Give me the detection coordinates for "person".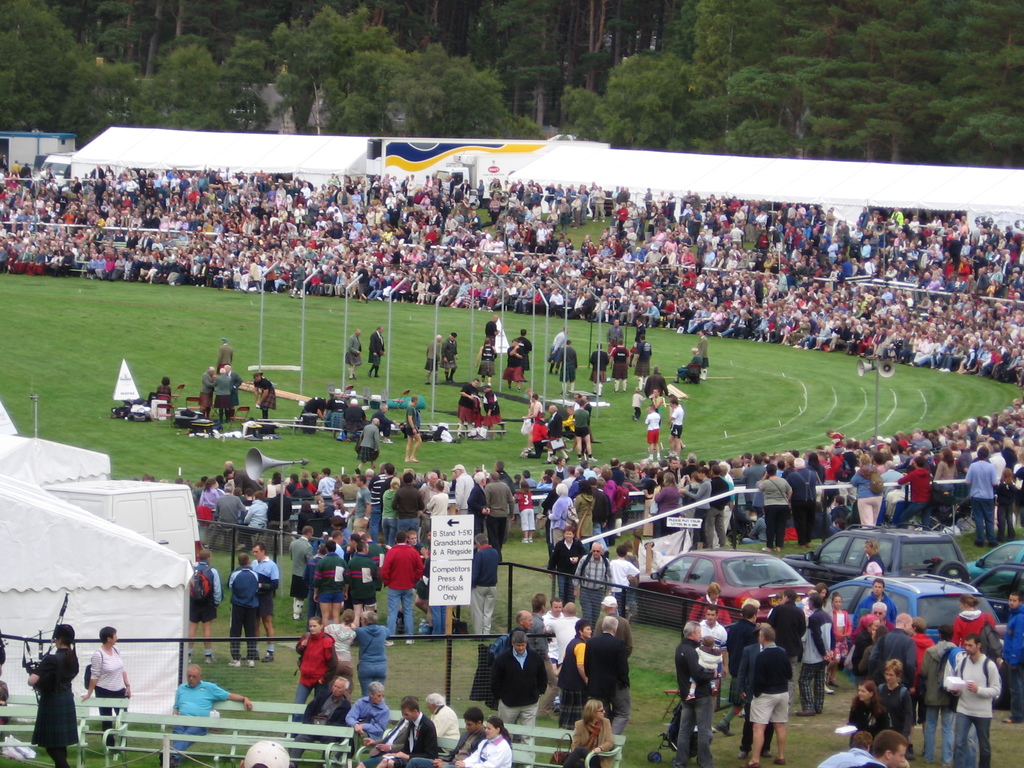
bbox(370, 401, 399, 446).
